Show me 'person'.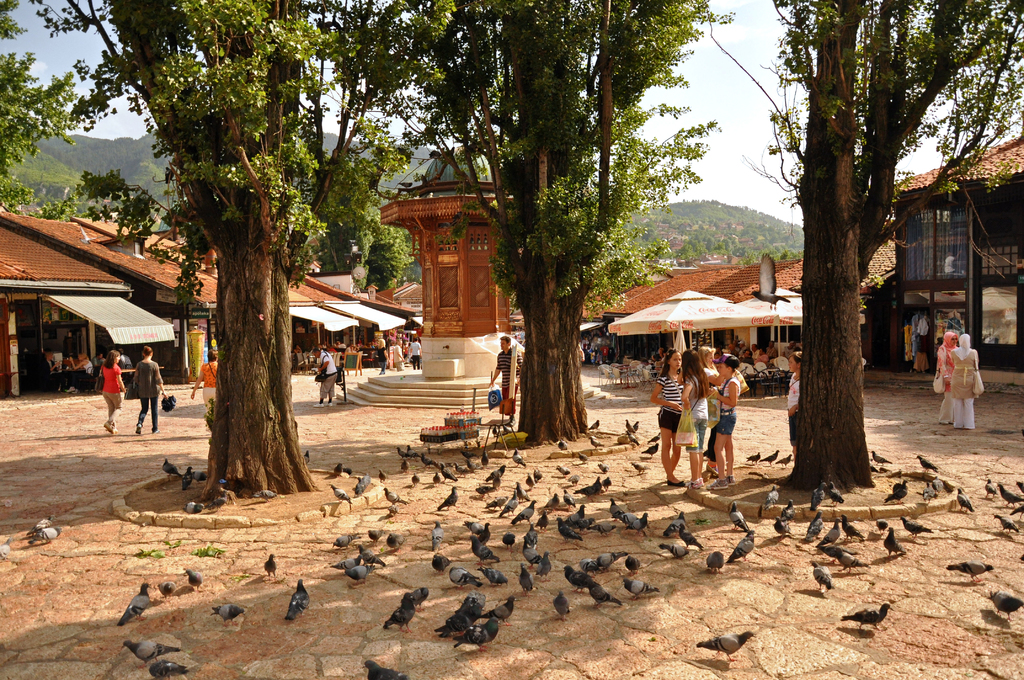
'person' is here: rect(792, 343, 801, 354).
